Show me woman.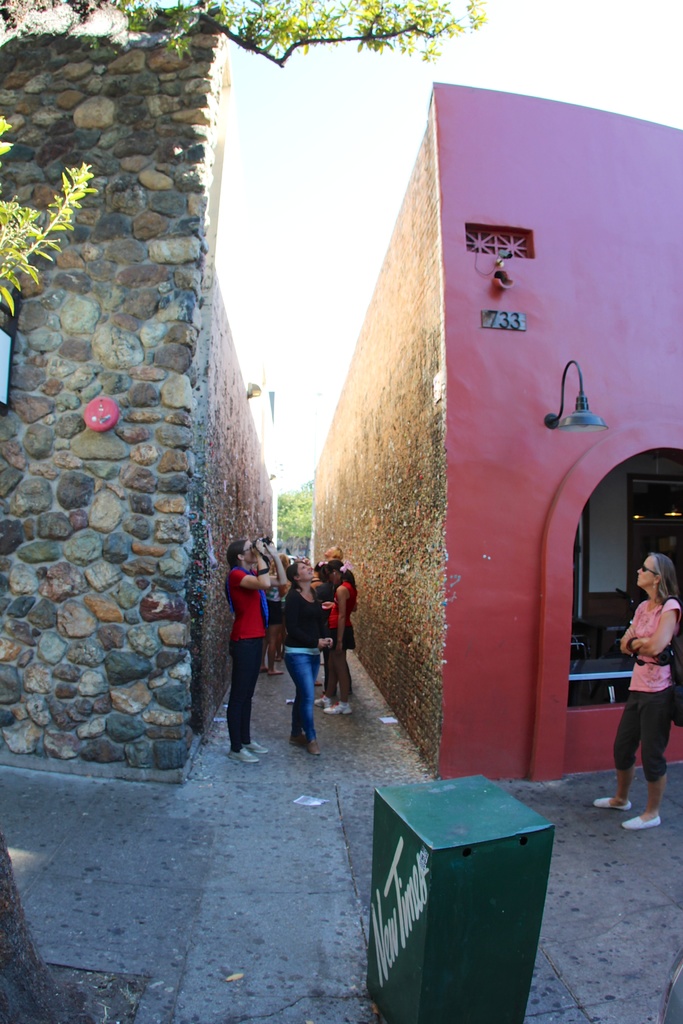
woman is here: {"x1": 281, "y1": 561, "x2": 329, "y2": 751}.
